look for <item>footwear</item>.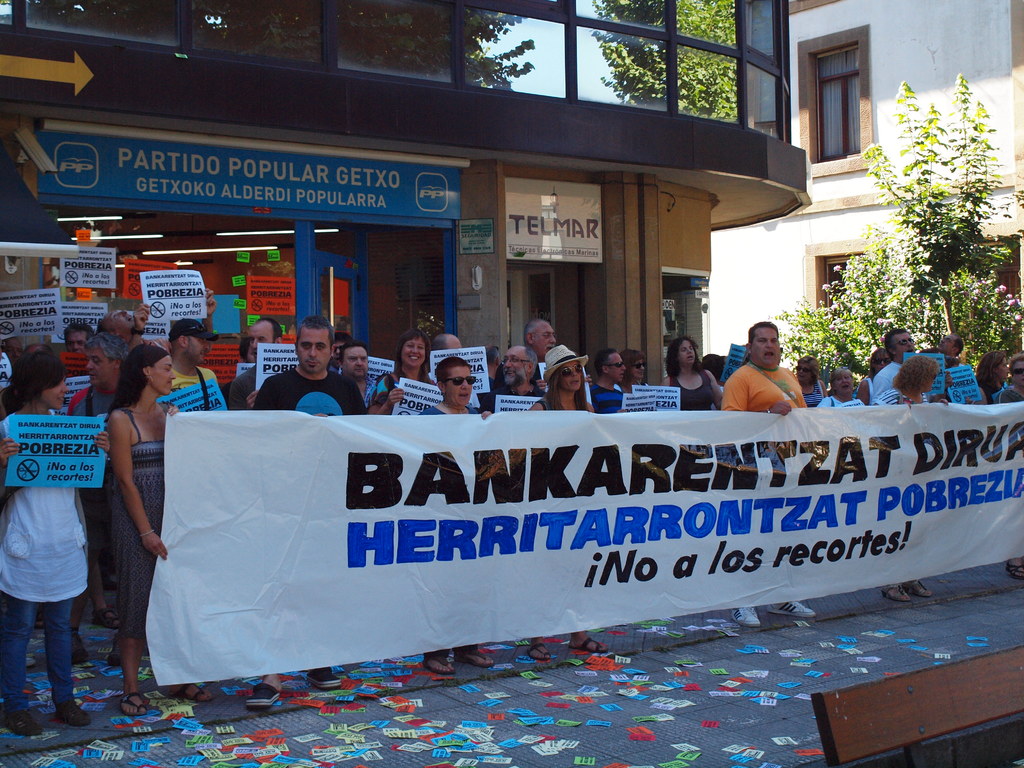
Found: bbox(0, 703, 42, 736).
